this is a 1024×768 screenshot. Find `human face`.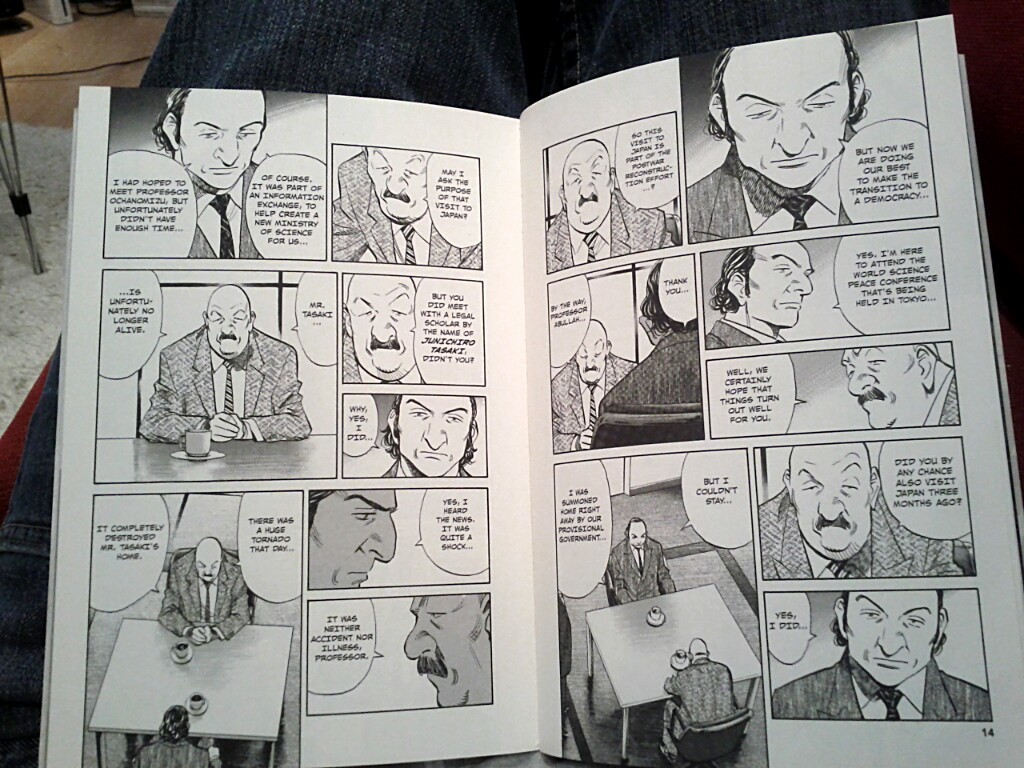
Bounding box: left=841, top=346, right=917, bottom=427.
